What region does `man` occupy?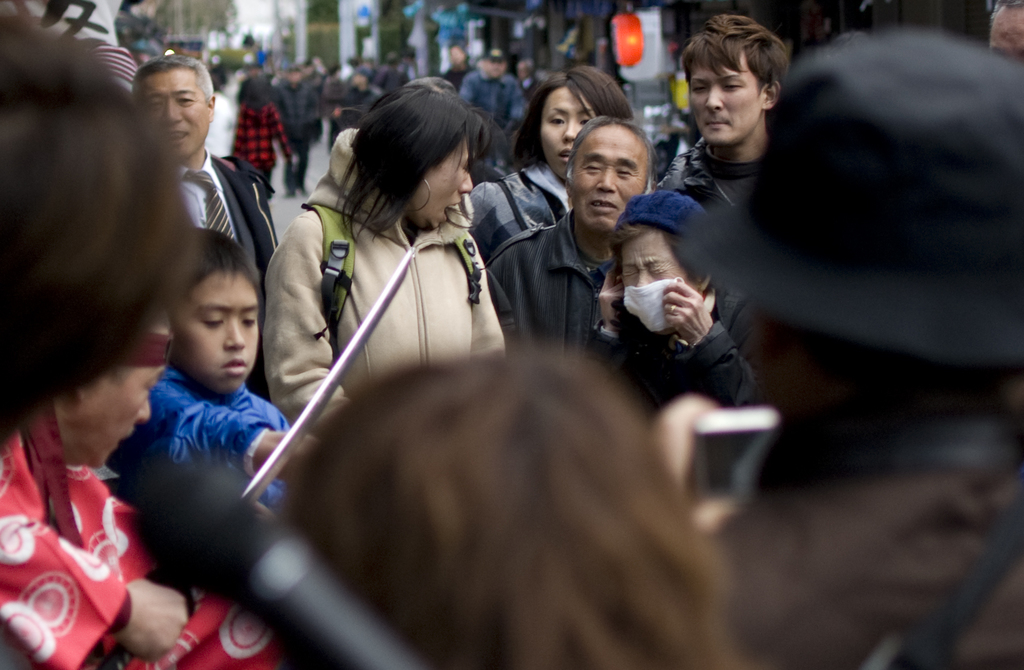
bbox=(136, 49, 277, 284).
